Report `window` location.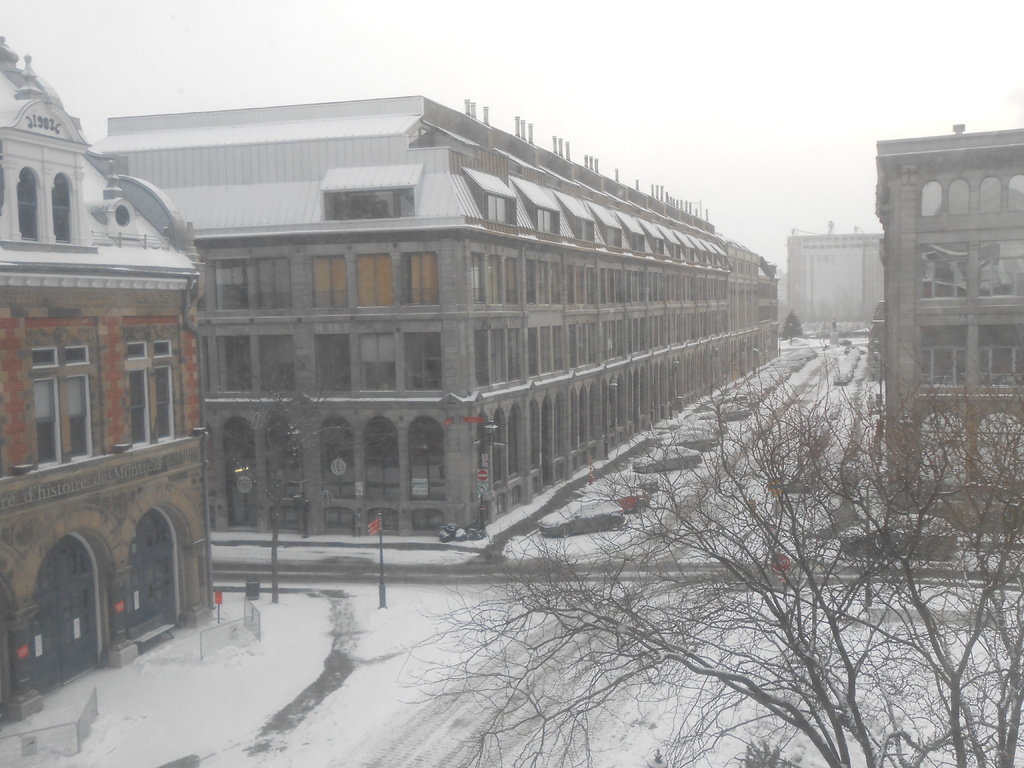
Report: 218,336,250,389.
